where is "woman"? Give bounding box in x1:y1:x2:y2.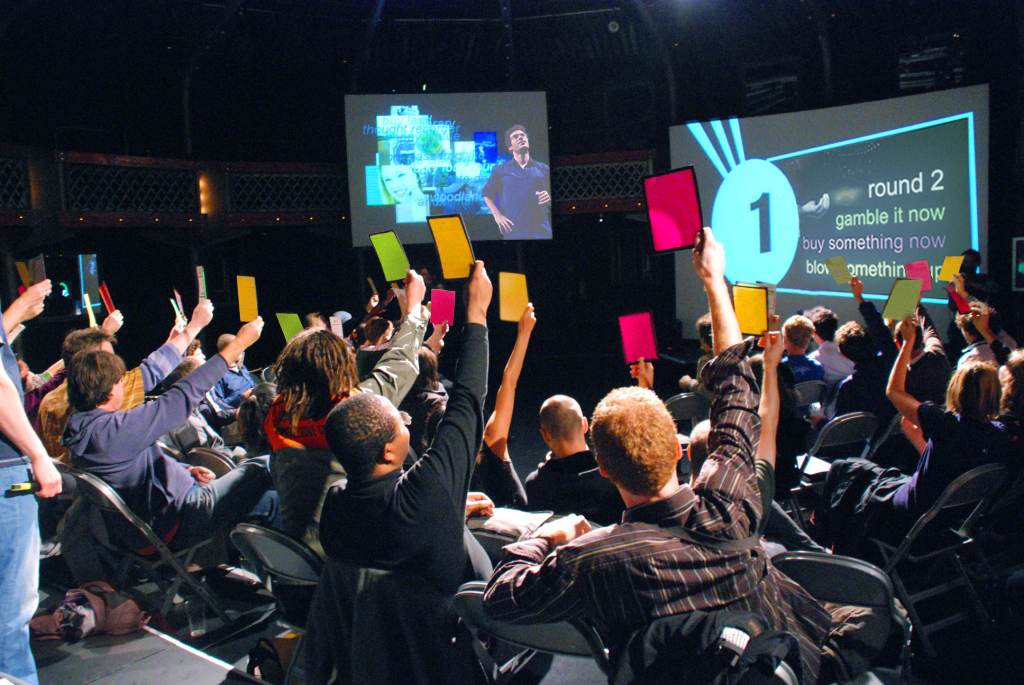
966:299:1023:457.
